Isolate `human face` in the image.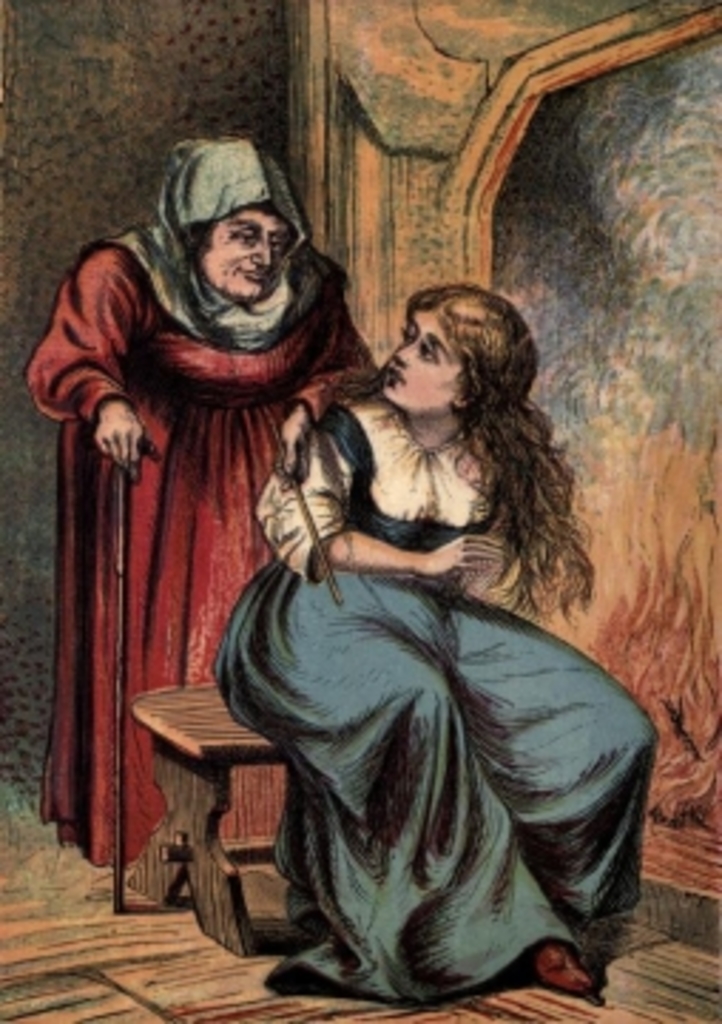
Isolated region: detection(213, 208, 293, 299).
